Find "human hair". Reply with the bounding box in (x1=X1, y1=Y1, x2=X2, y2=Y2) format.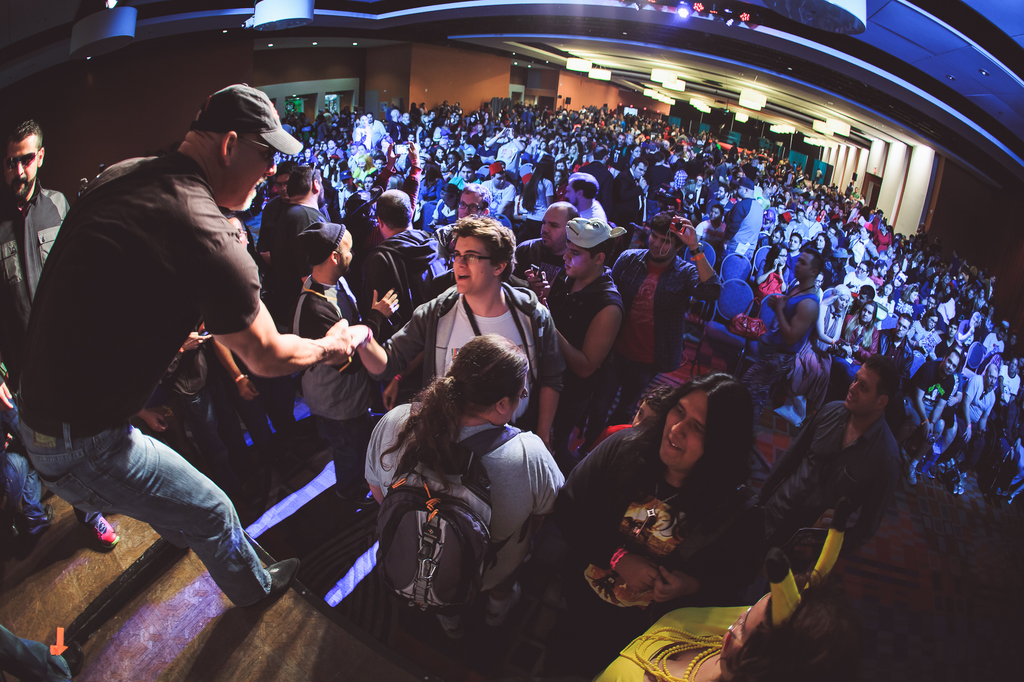
(x1=282, y1=166, x2=321, y2=195).
